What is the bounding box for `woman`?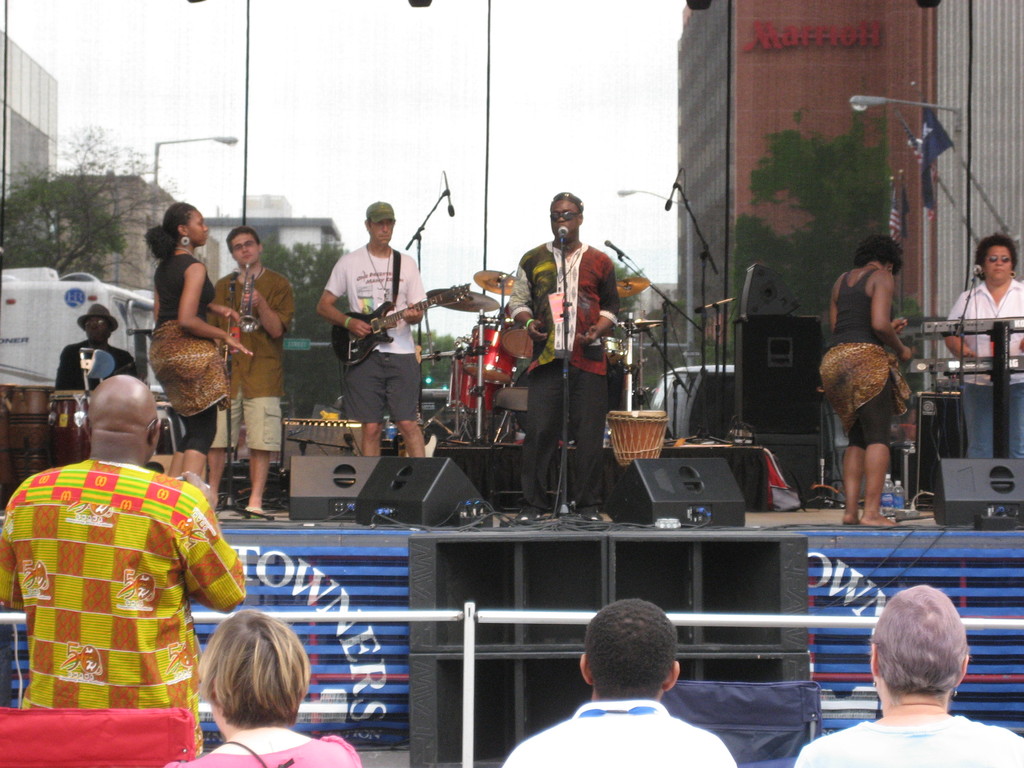
158 609 364 767.
